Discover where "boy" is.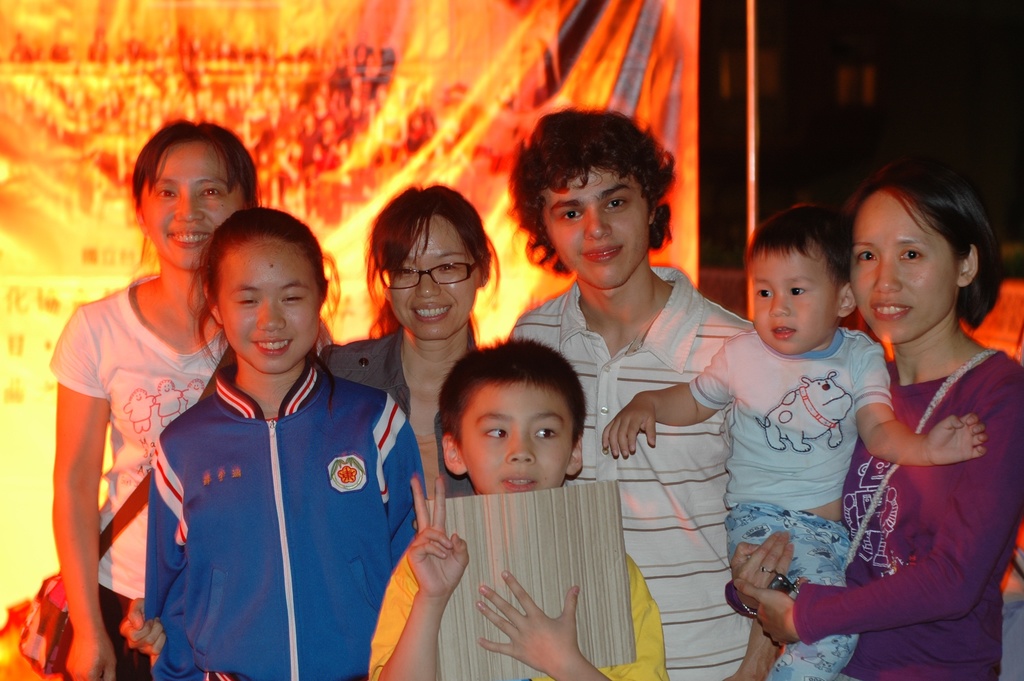
Discovered at [506,113,781,680].
